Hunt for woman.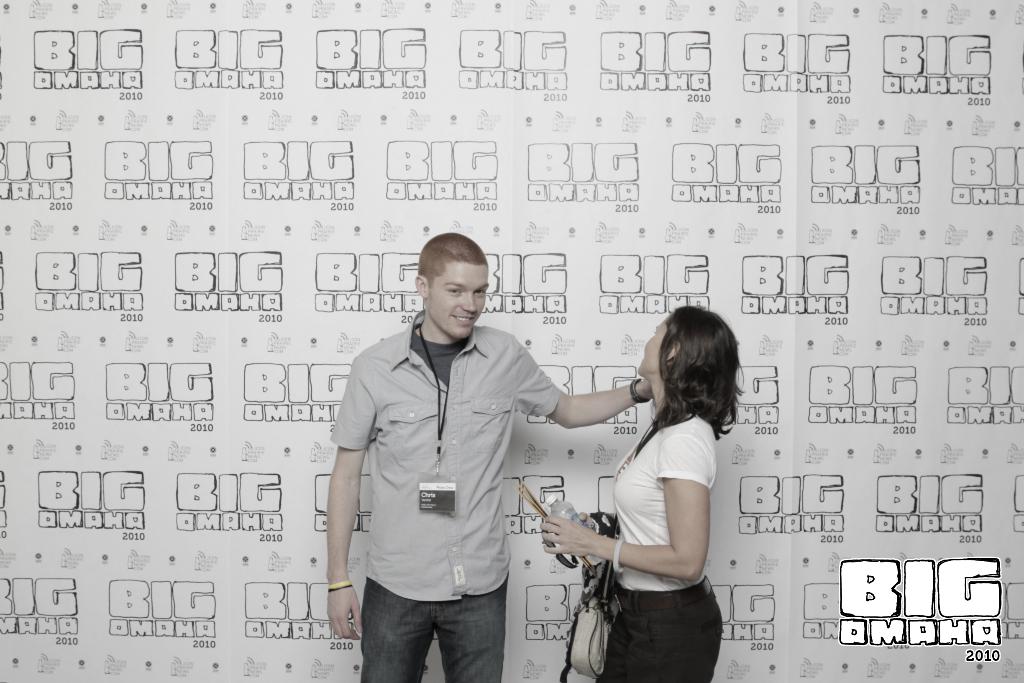
Hunted down at (left=556, top=312, right=746, bottom=677).
